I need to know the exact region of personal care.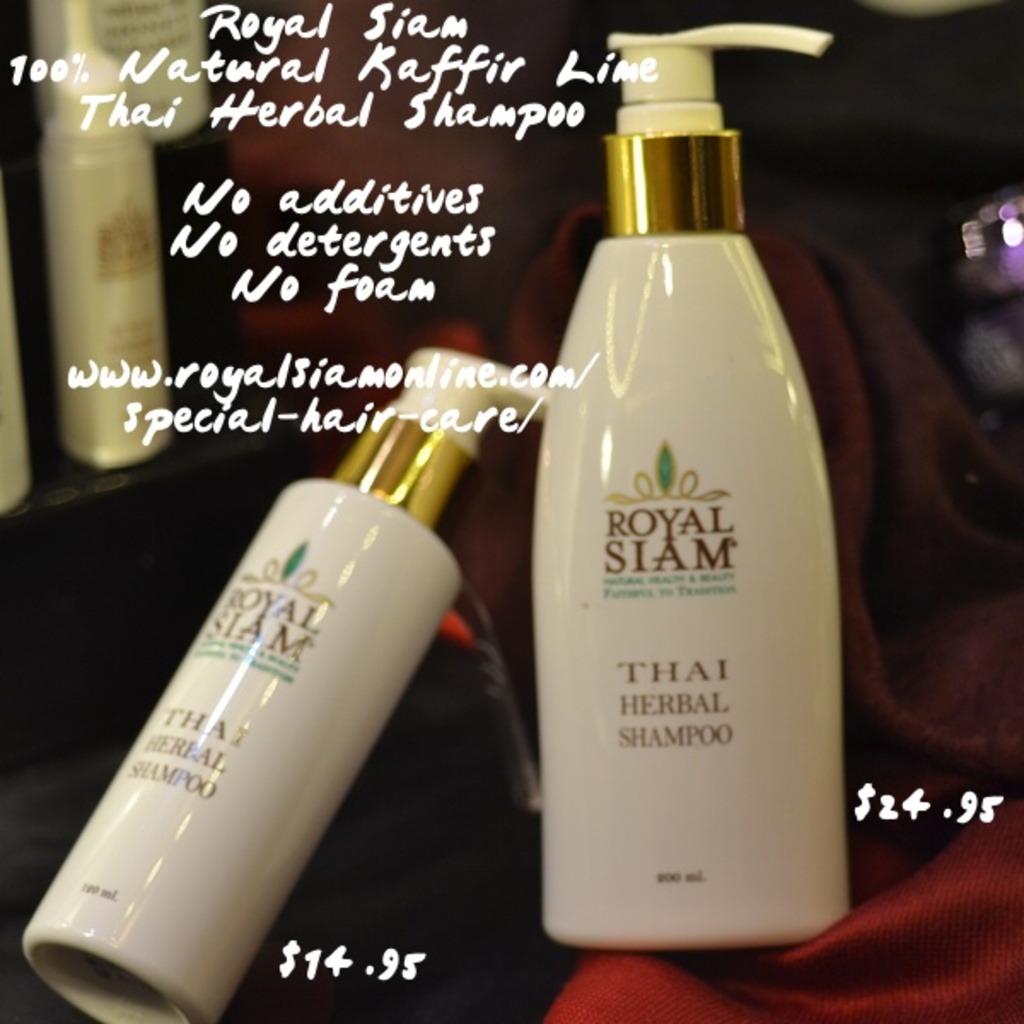
Region: left=524, top=61, right=845, bottom=956.
